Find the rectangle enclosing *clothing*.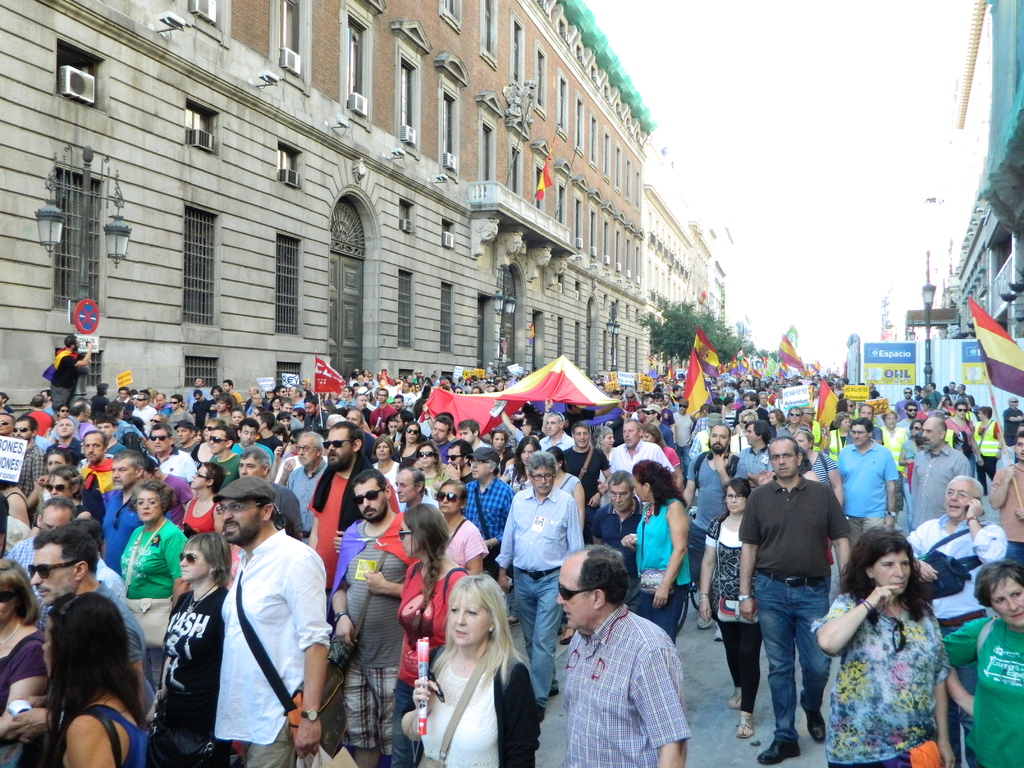
bbox(968, 418, 1001, 489).
